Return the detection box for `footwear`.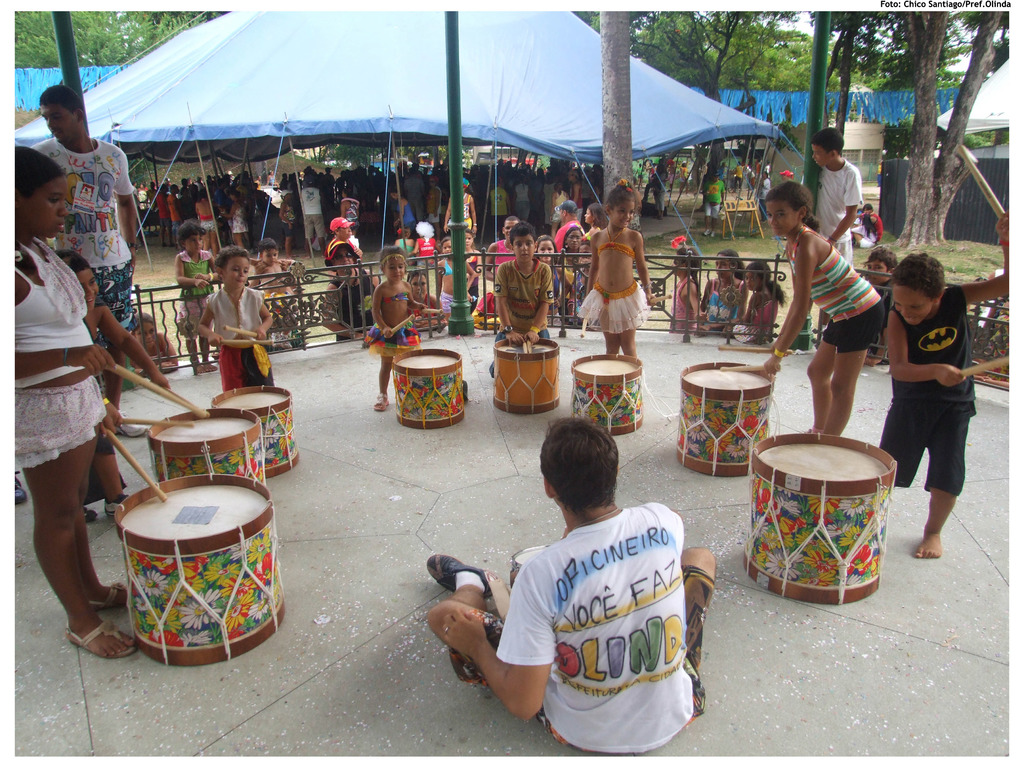
x1=116 y1=417 x2=147 y2=440.
